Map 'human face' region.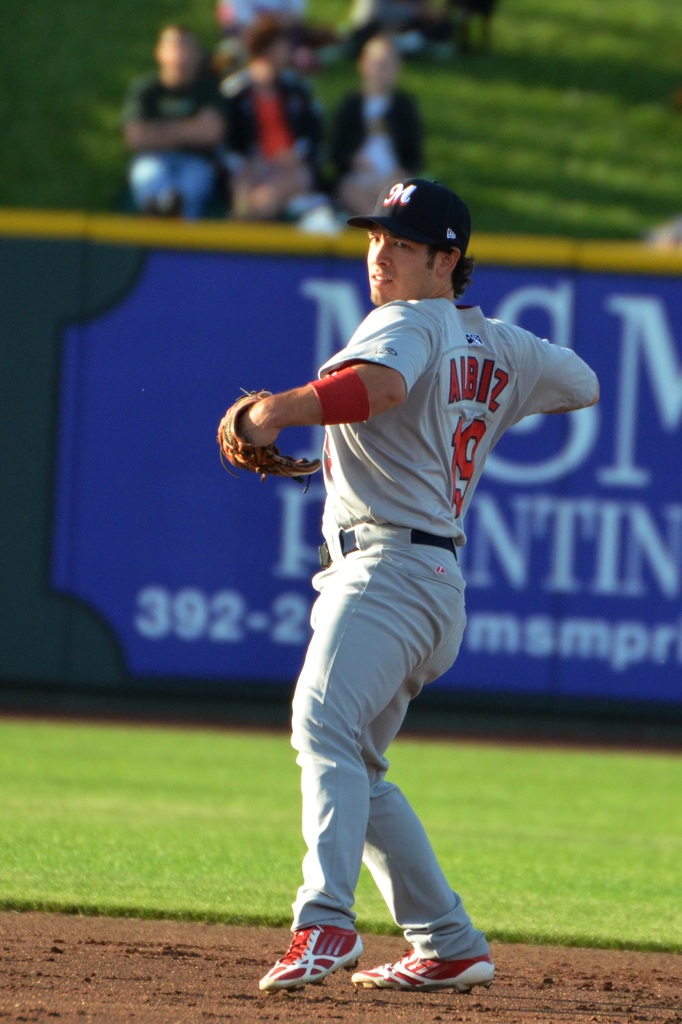
Mapped to left=367, top=229, right=434, bottom=306.
